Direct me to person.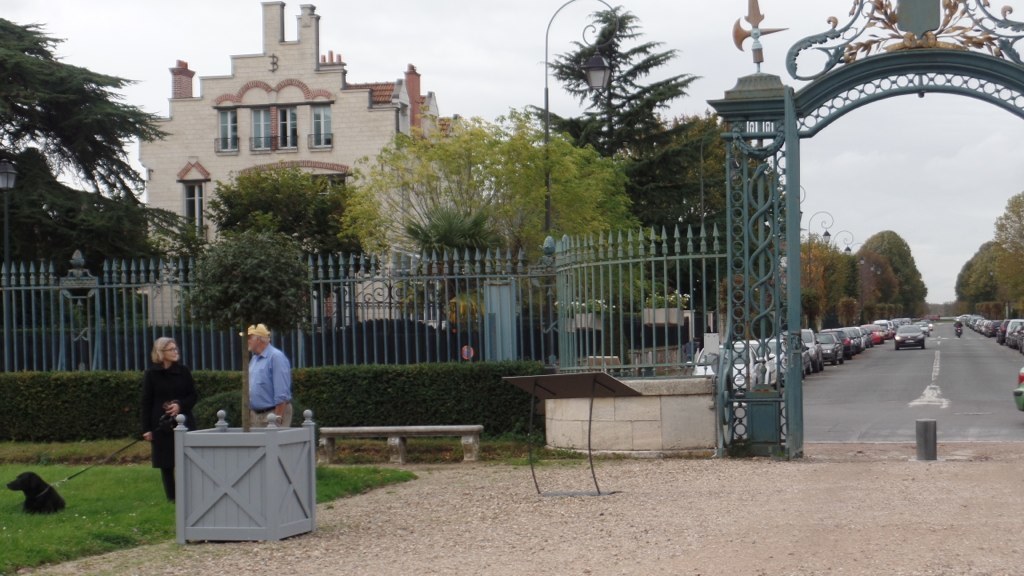
Direction: (left=132, top=329, right=187, bottom=459).
